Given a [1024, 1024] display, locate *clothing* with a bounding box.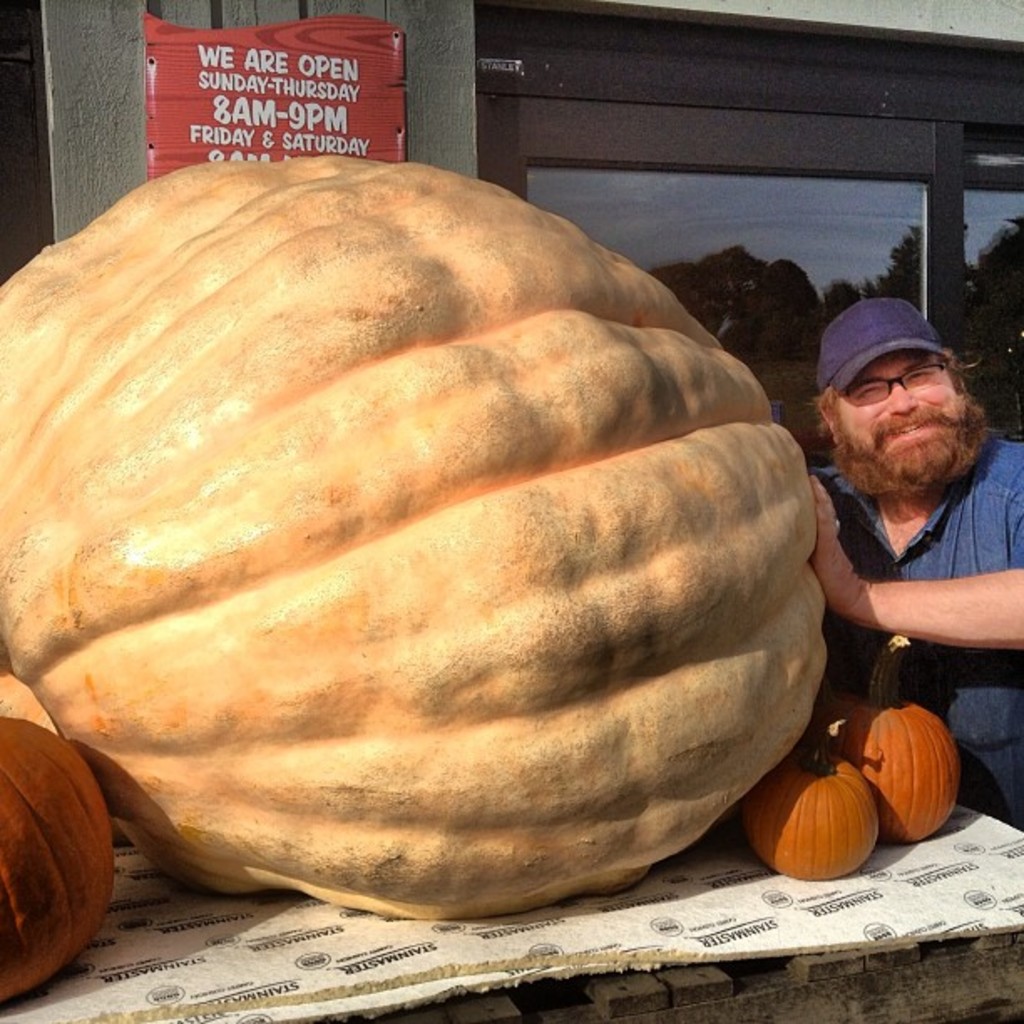
Located: 800,432,1022,832.
